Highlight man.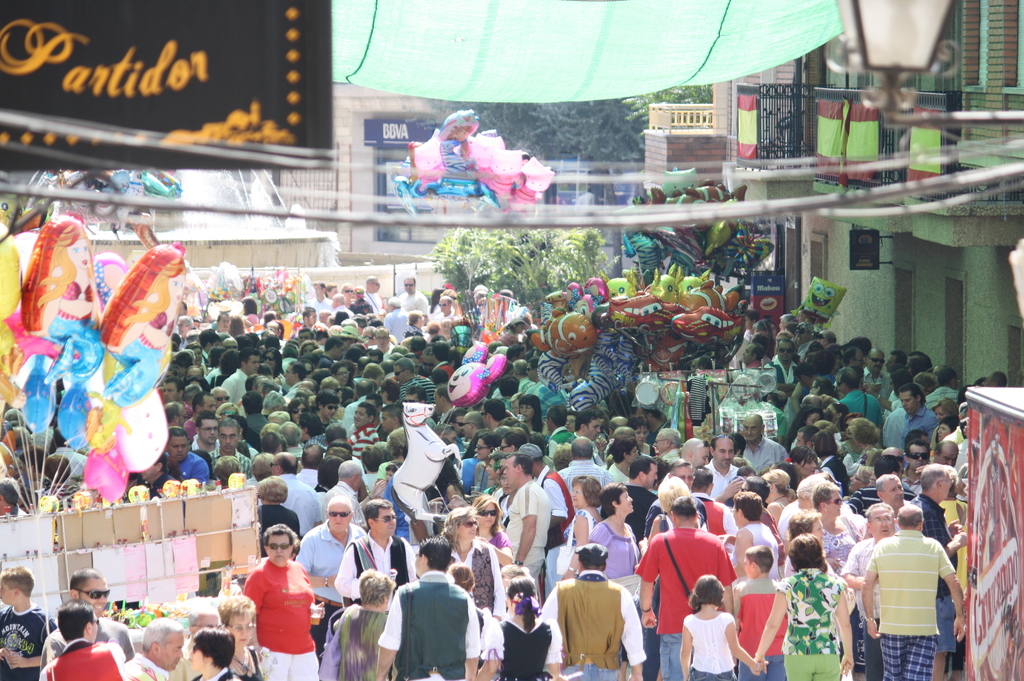
Highlighted region: (220, 336, 241, 352).
